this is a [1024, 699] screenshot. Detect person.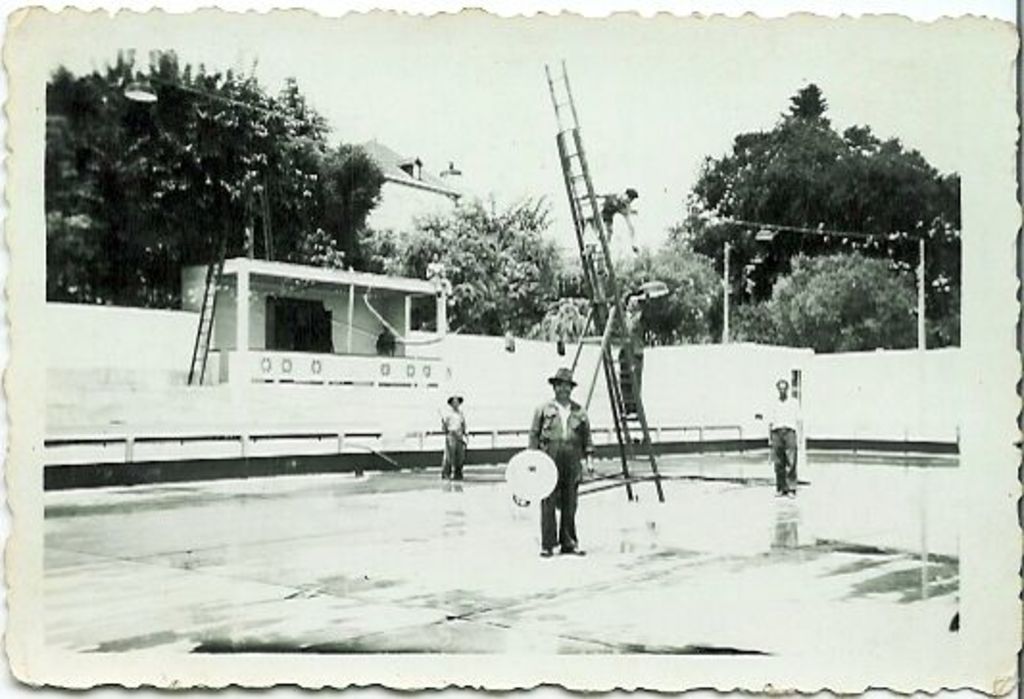
<box>772,376,803,503</box>.
